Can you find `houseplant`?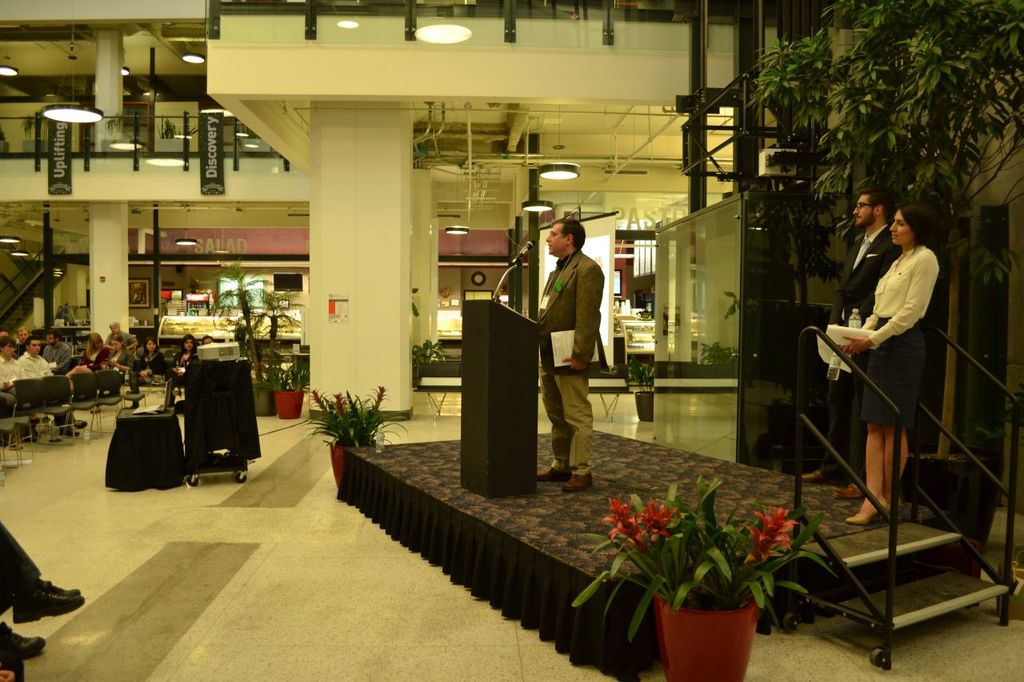
Yes, bounding box: bbox=[614, 470, 833, 661].
